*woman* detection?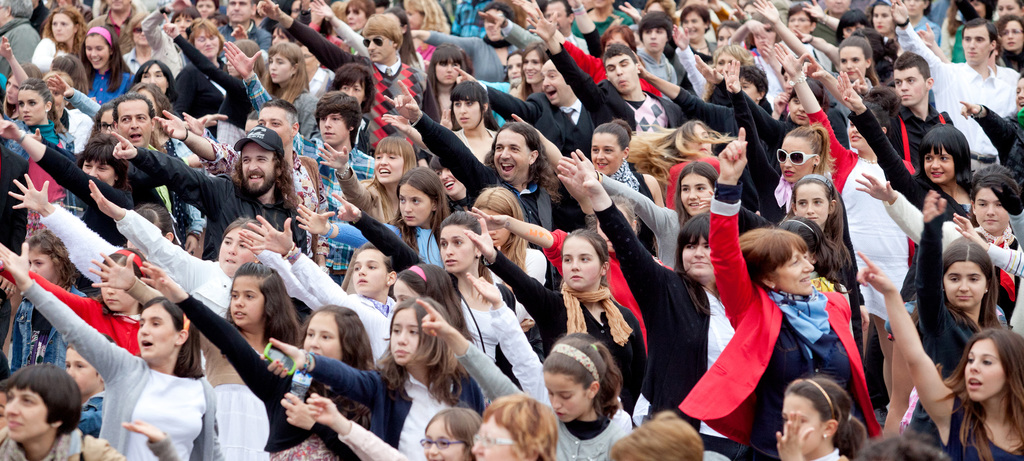
[x1=0, y1=239, x2=214, y2=460]
